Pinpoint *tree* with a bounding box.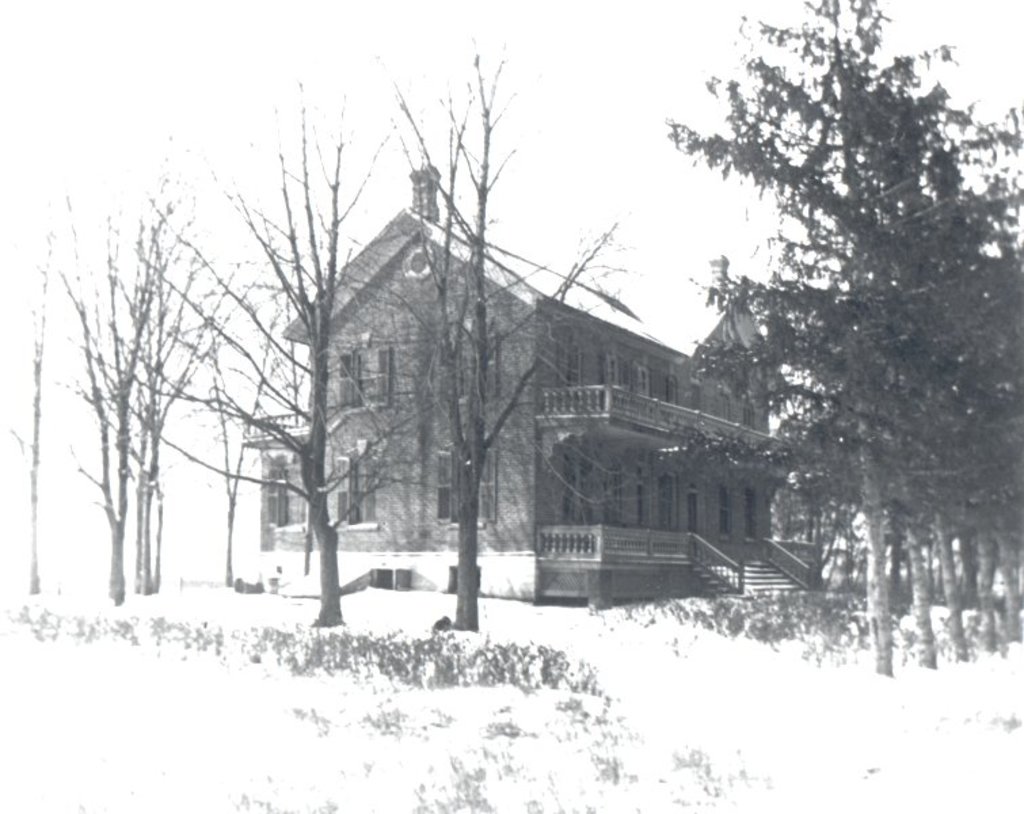
117,47,373,617.
